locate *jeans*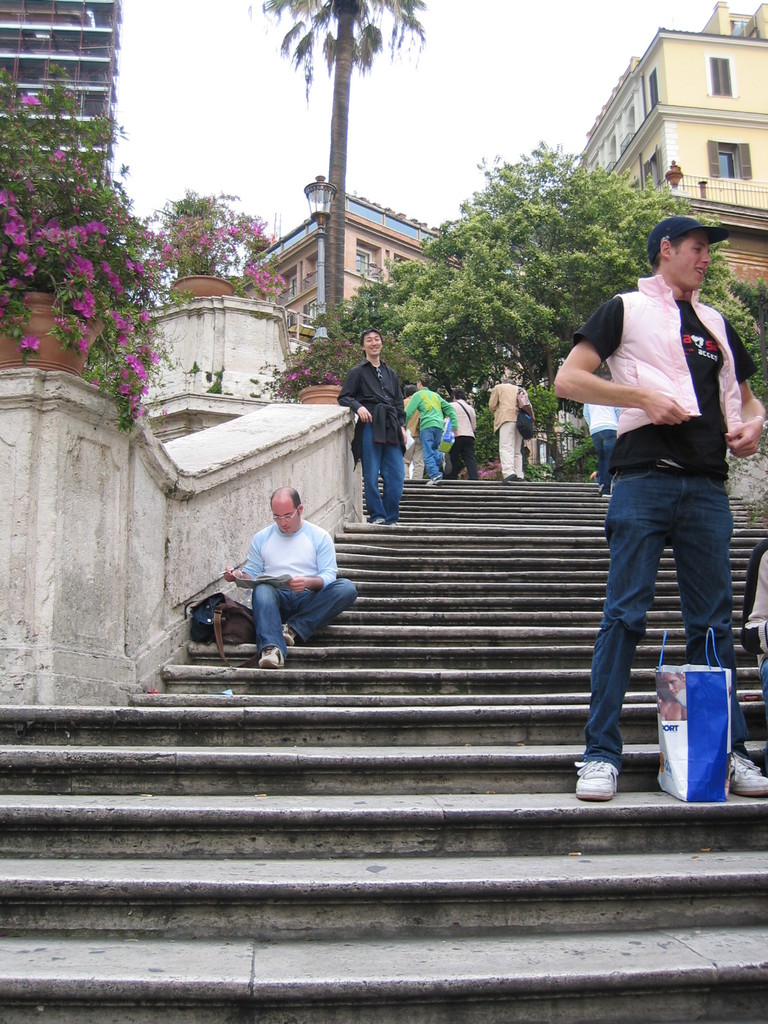
region(422, 426, 441, 480)
